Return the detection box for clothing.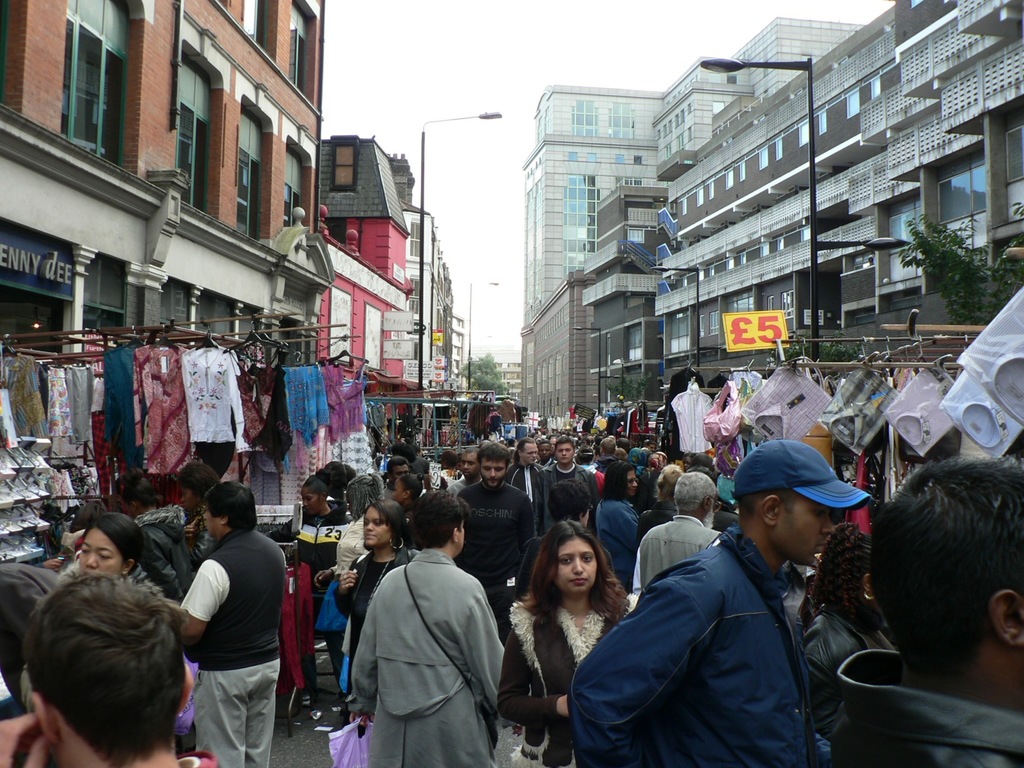
Rect(568, 525, 840, 767).
